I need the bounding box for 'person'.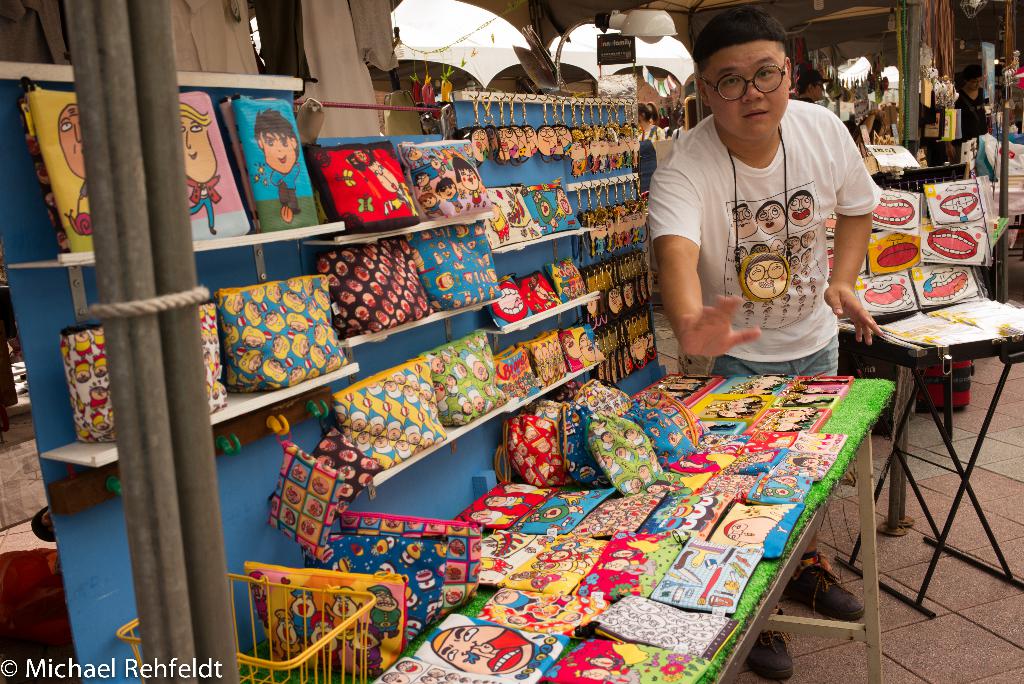
Here it is: left=56, top=103, right=96, bottom=234.
